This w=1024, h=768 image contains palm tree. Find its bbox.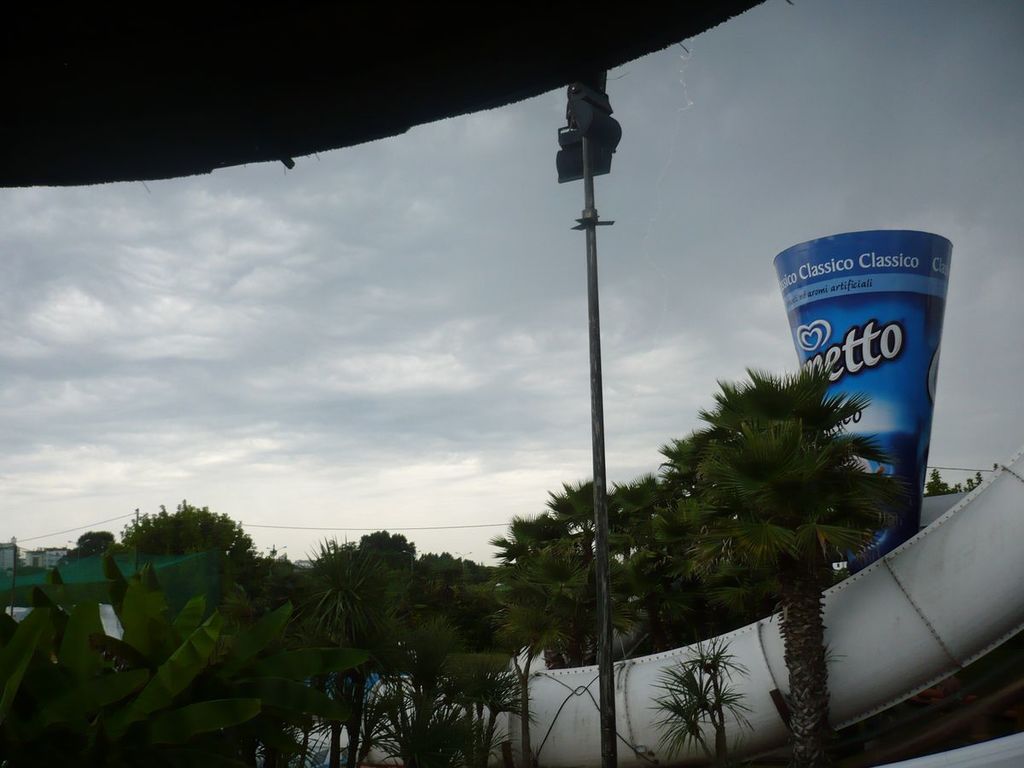
pyautogui.locateOnScreen(629, 353, 920, 708).
